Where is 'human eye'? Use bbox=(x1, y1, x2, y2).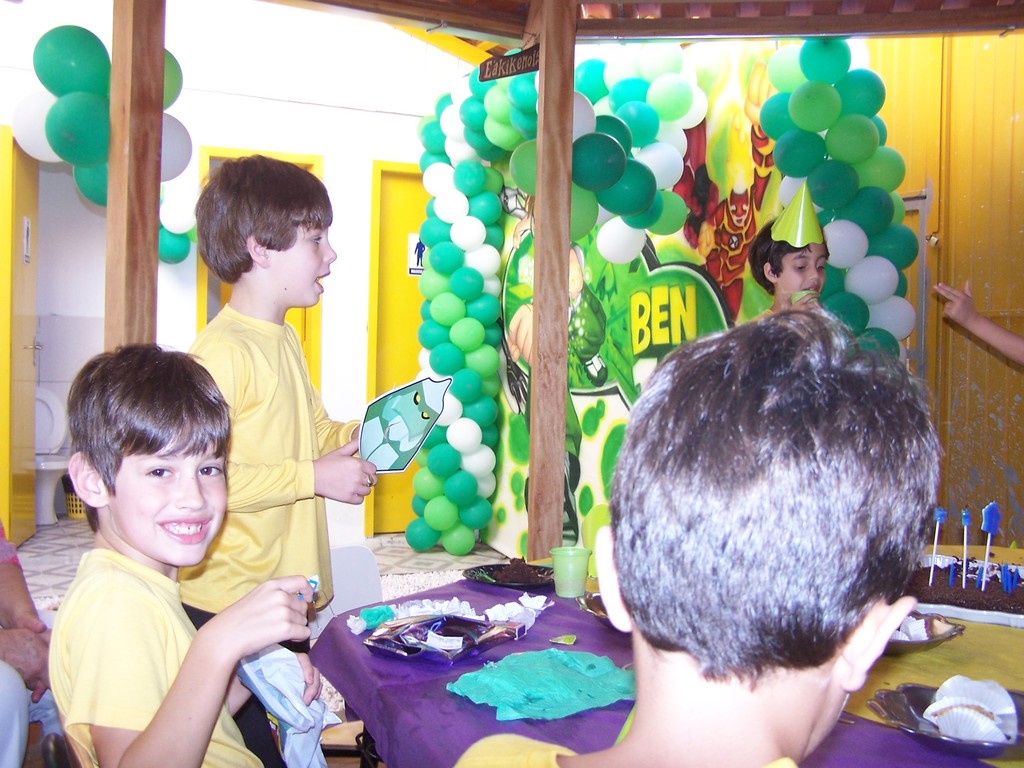
bbox=(197, 463, 224, 480).
